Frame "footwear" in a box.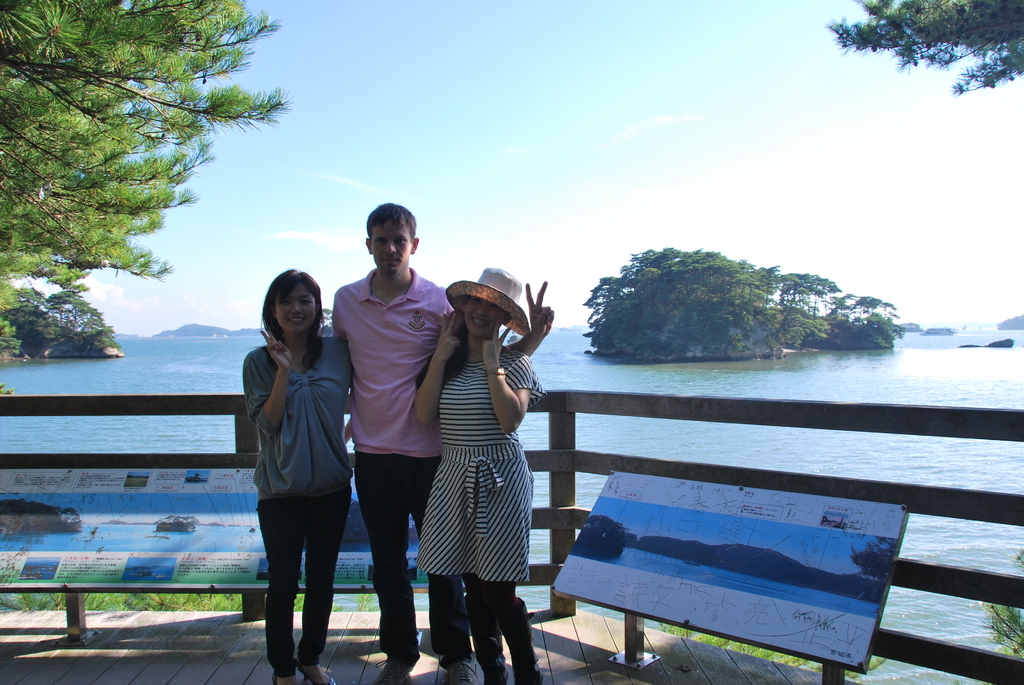
locate(293, 663, 336, 684).
